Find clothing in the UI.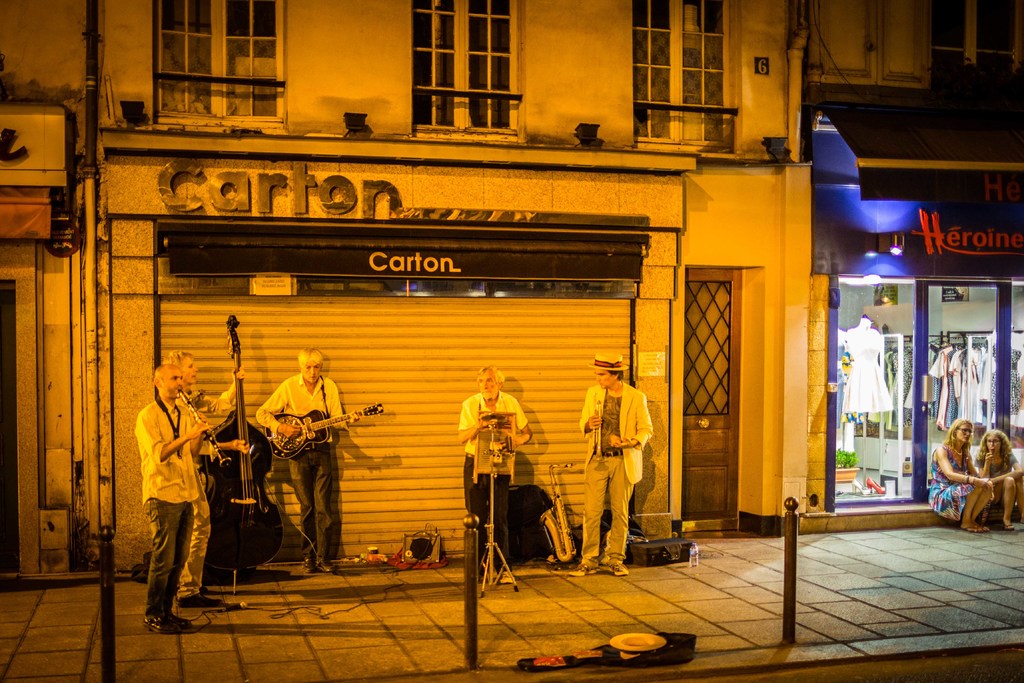
UI element at pyautogui.locateOnScreen(174, 388, 234, 601).
